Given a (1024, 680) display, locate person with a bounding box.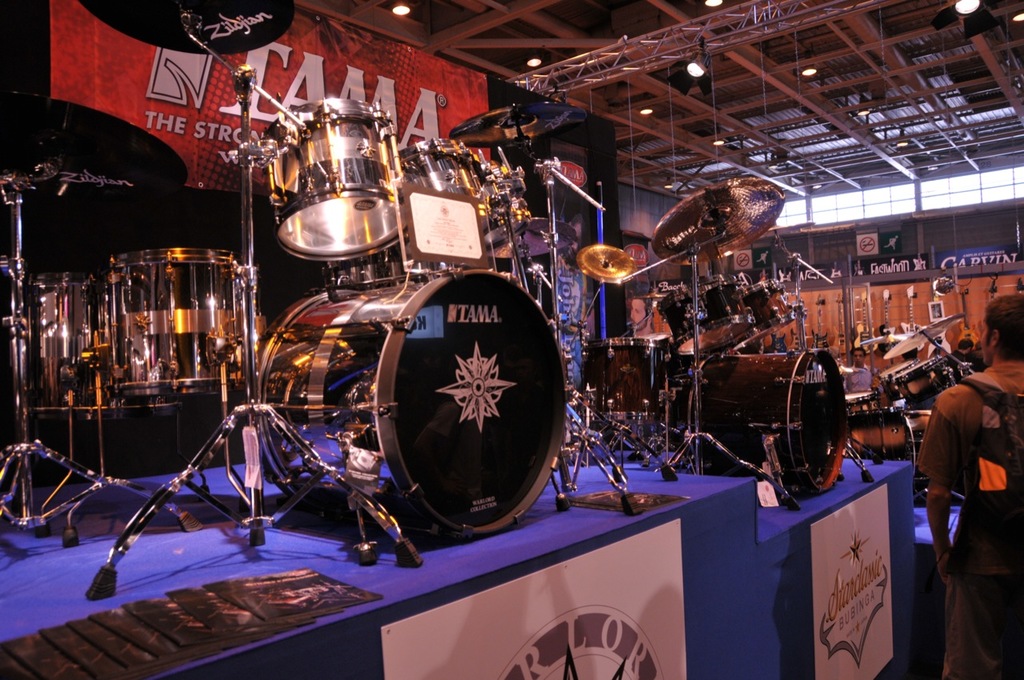
Located: region(910, 293, 1023, 679).
